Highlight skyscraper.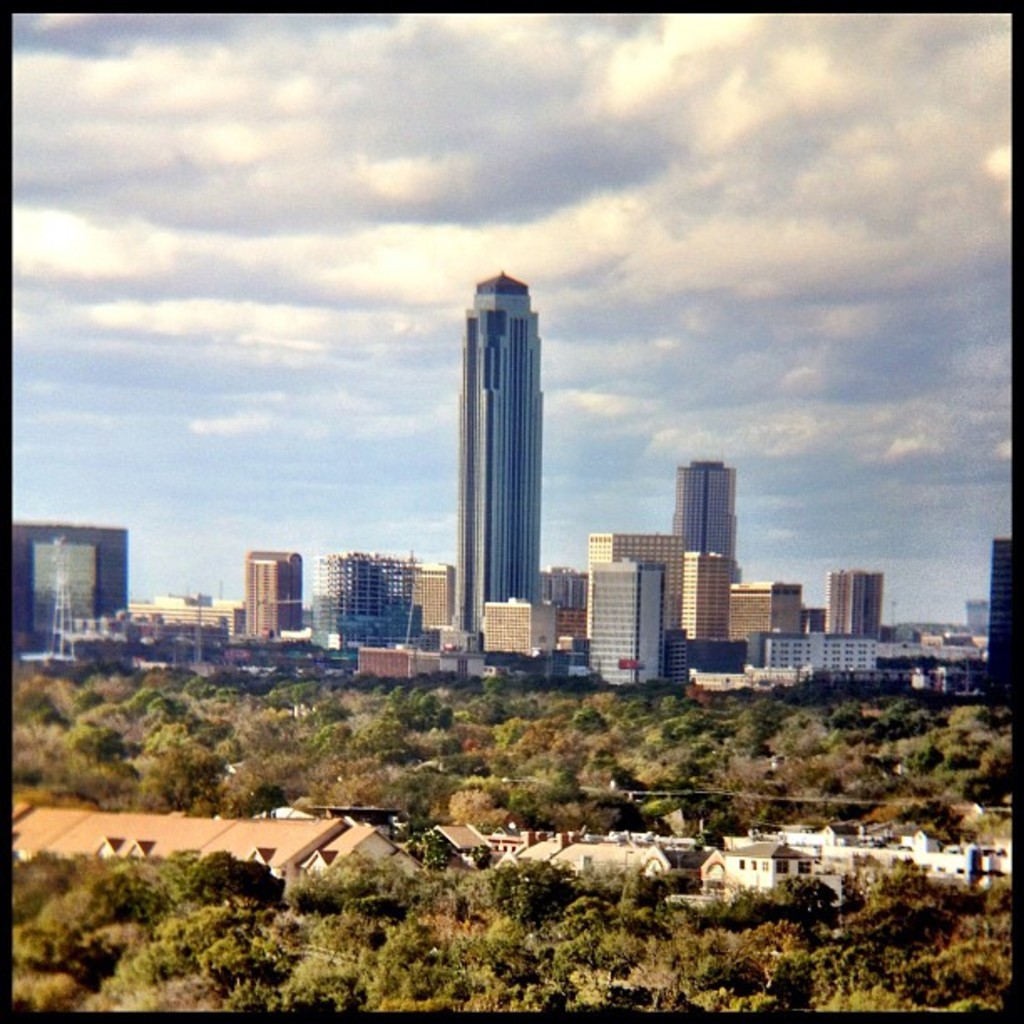
Highlighted region: box=[238, 542, 316, 658].
